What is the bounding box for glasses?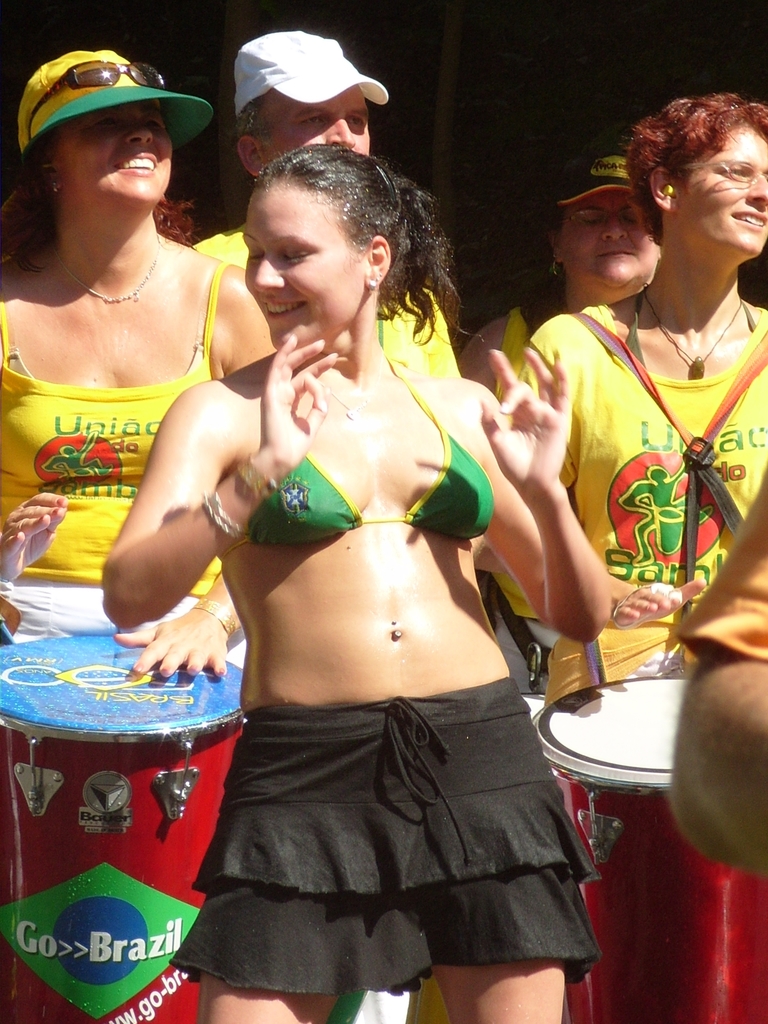
bbox=[26, 61, 170, 143].
